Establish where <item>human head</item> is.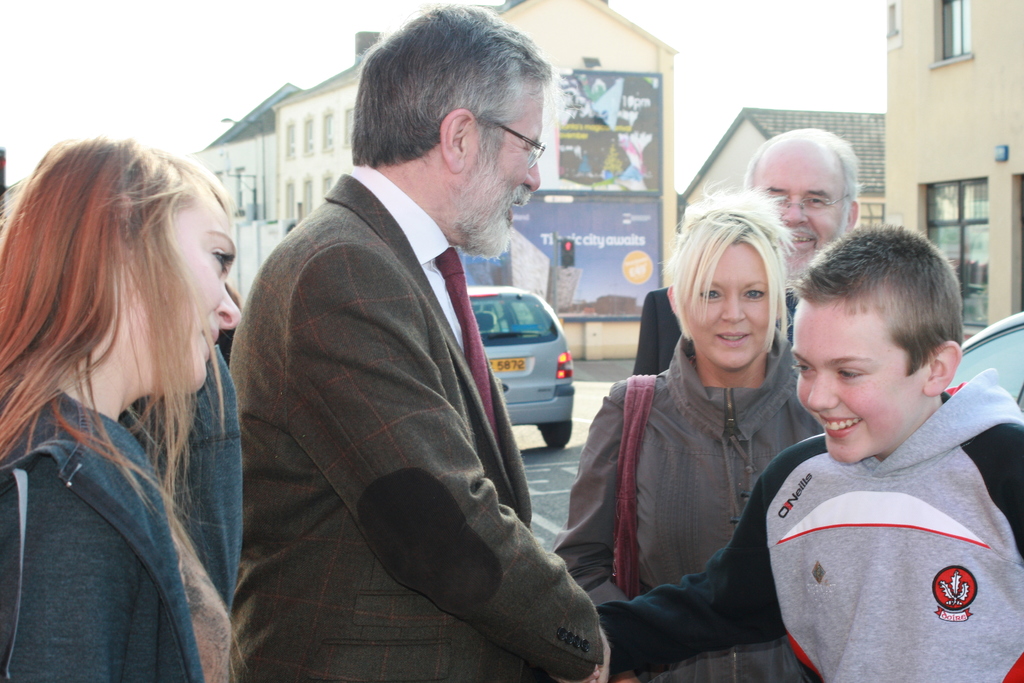
Established at 12, 138, 245, 447.
